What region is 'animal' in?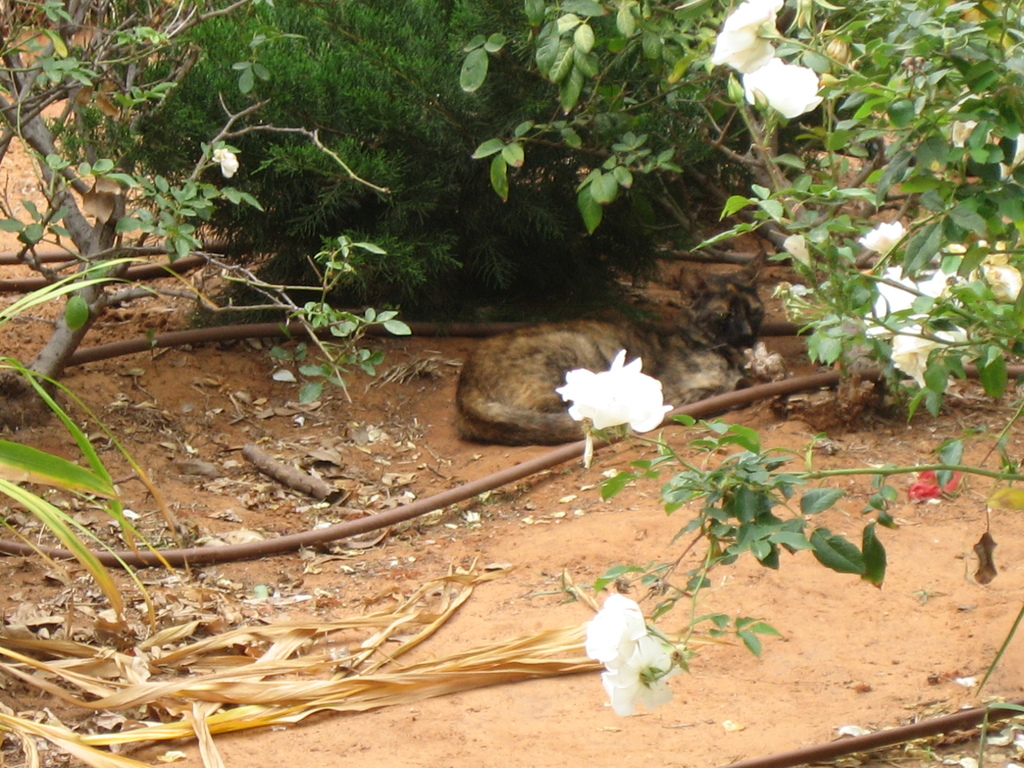
pyautogui.locateOnScreen(452, 246, 769, 444).
